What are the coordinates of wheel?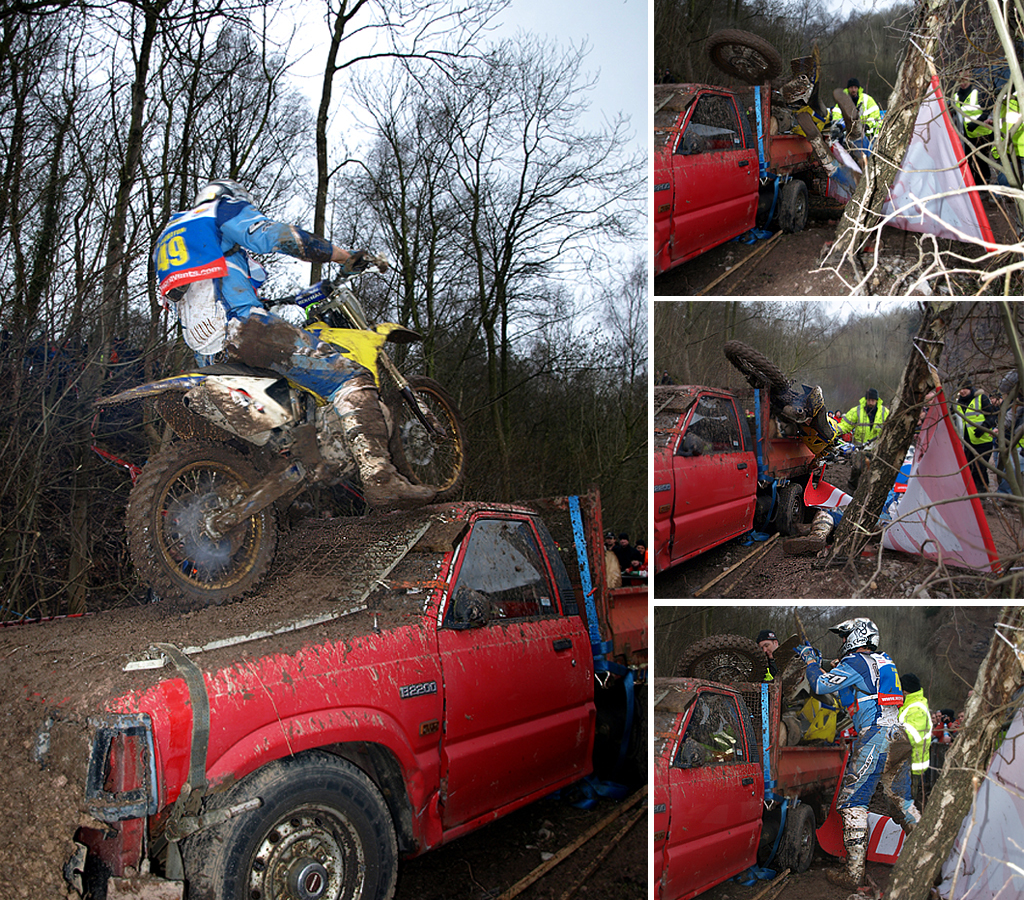
l=705, t=26, r=786, b=84.
